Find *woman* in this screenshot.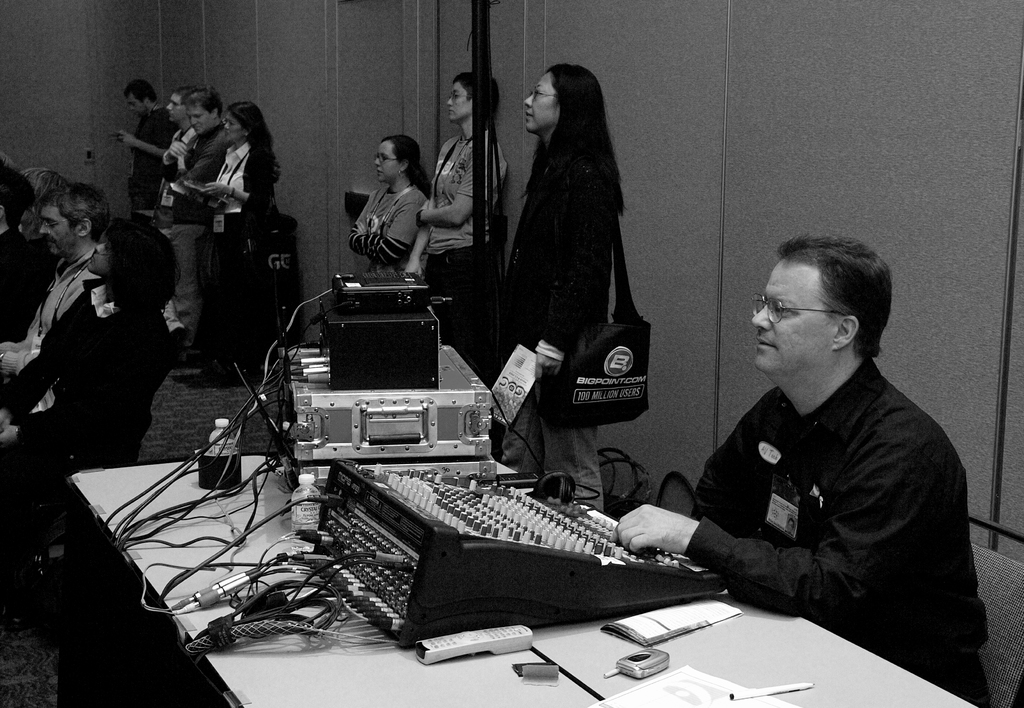
The bounding box for *woman* is {"left": 196, "top": 102, "right": 284, "bottom": 382}.
